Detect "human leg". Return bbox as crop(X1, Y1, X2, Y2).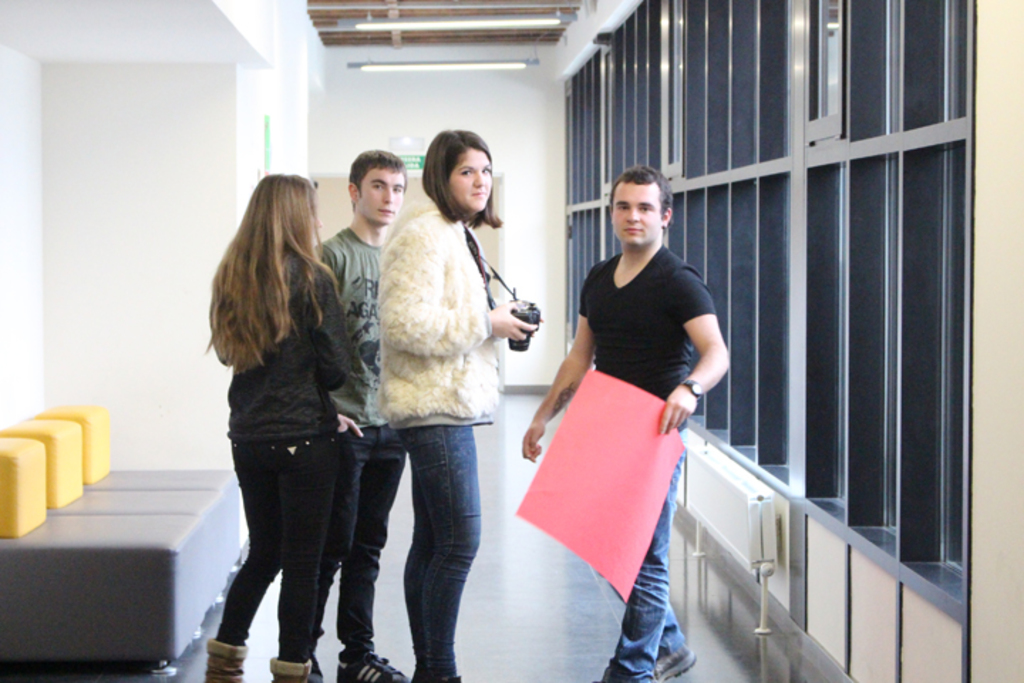
crop(303, 421, 368, 680).
